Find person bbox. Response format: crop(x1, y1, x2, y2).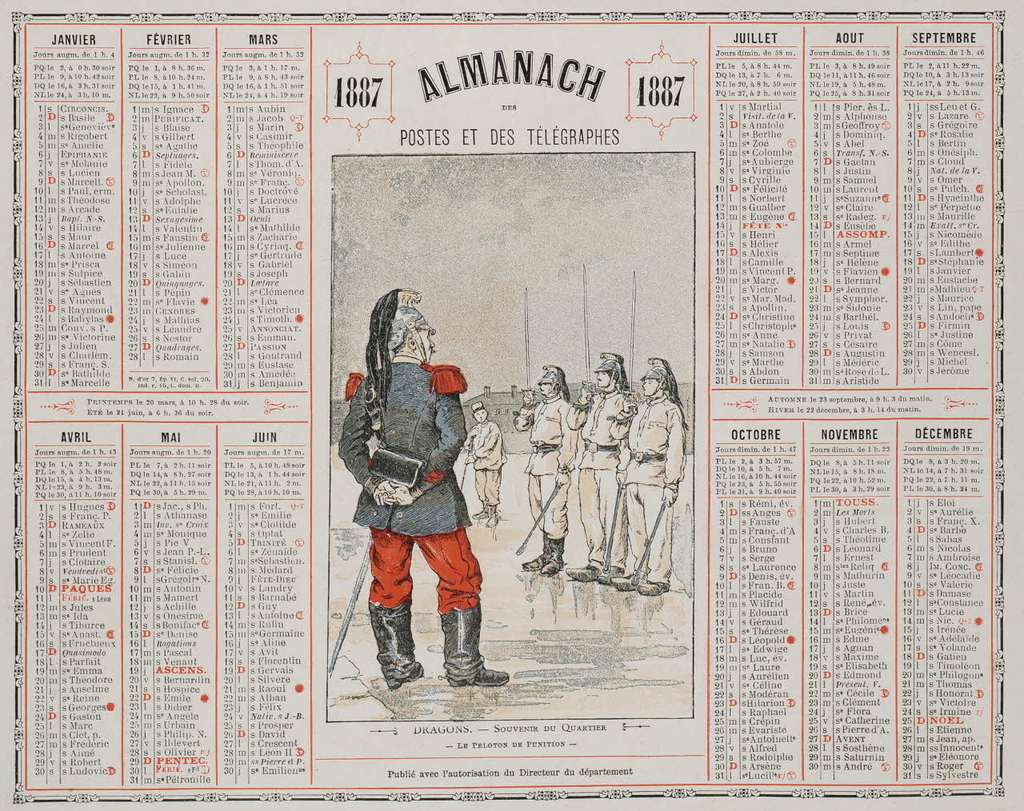
crop(341, 262, 490, 698).
